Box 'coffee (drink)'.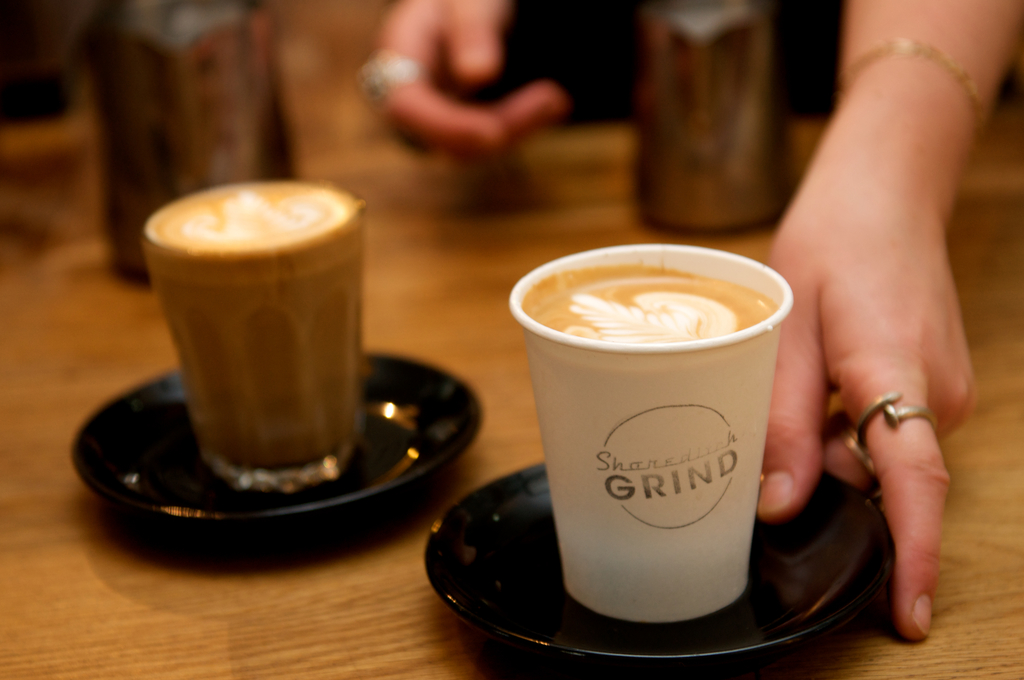
[150,184,359,244].
